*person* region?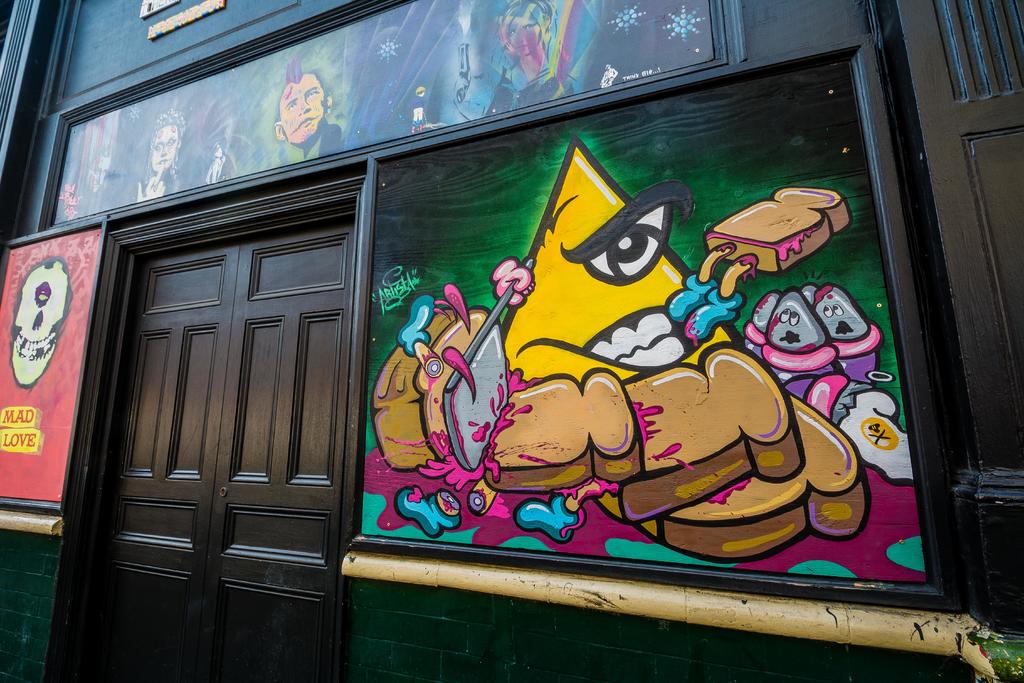
474, 0, 574, 117
